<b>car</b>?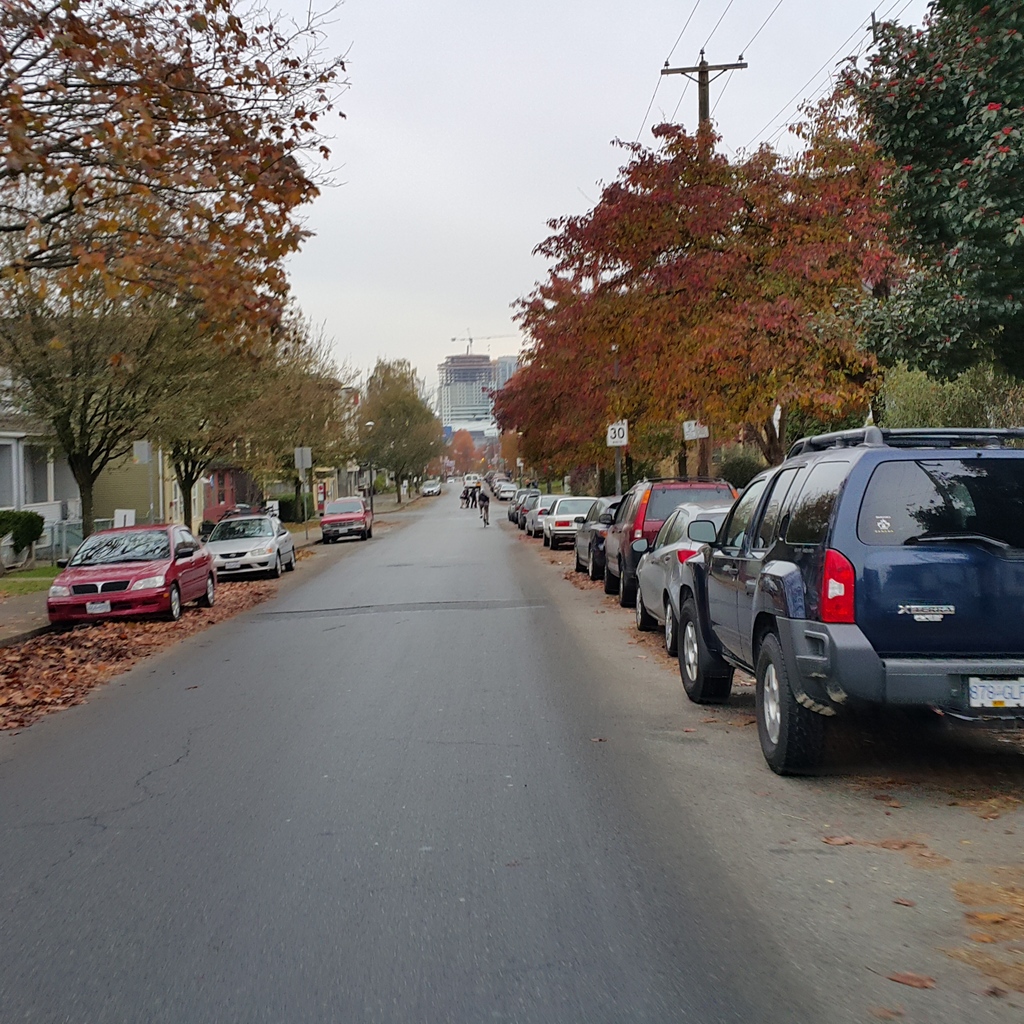
600, 476, 746, 610
